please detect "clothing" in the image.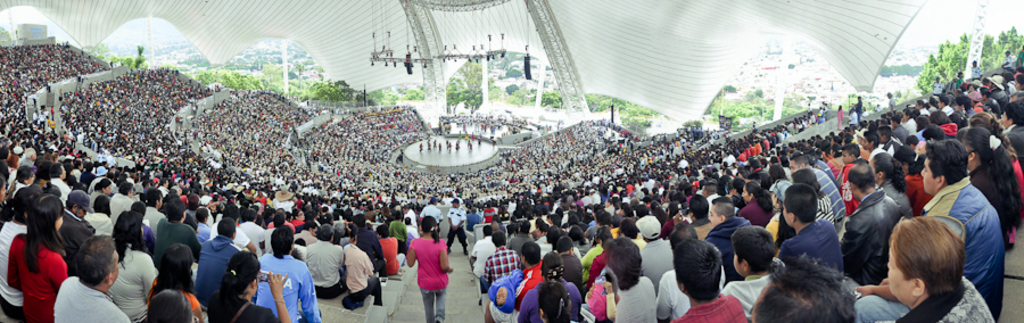
(left=53, top=274, right=127, bottom=322).
